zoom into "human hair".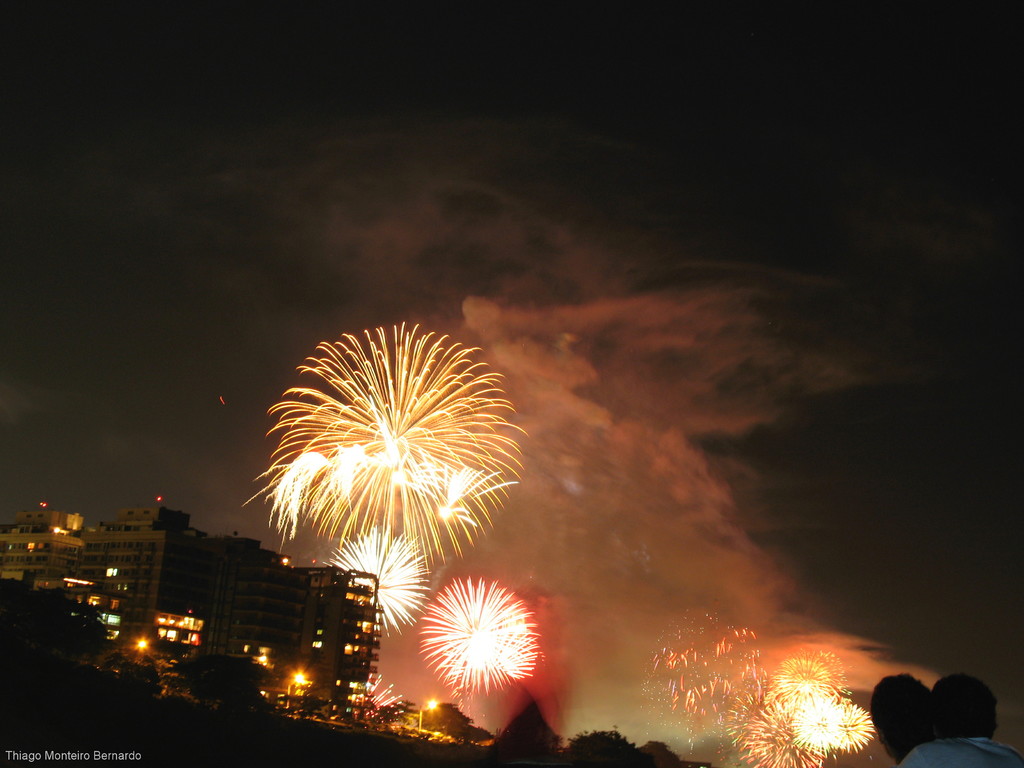
Zoom target: l=927, t=671, r=999, b=740.
